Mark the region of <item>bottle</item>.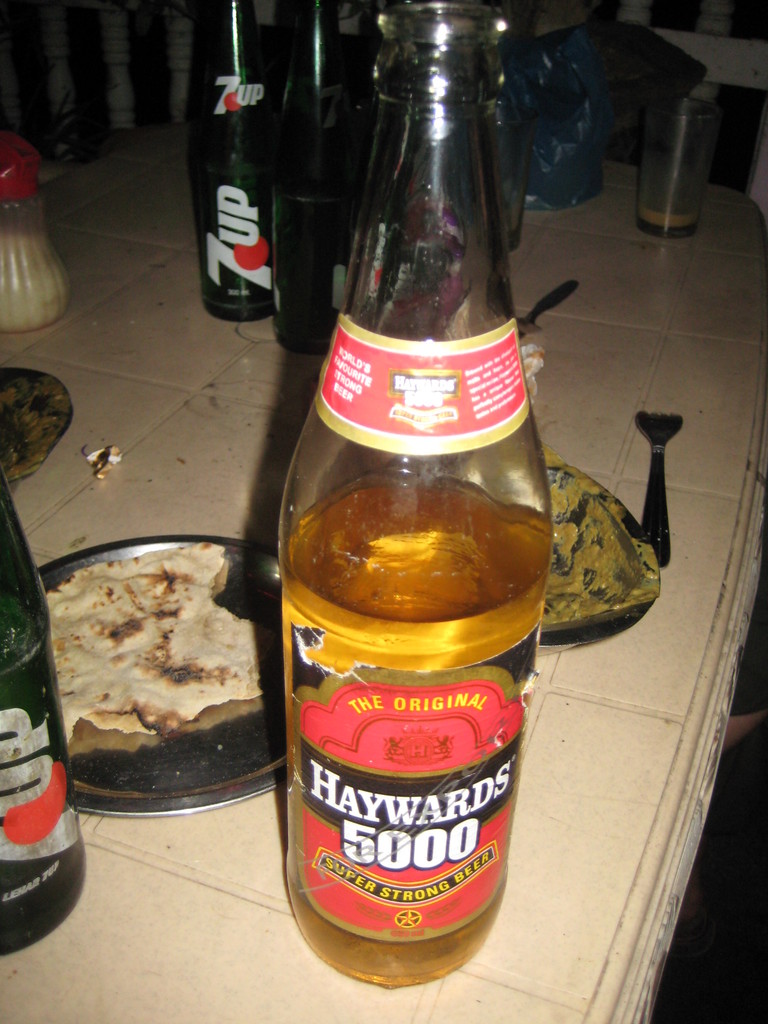
Region: (183,0,283,315).
